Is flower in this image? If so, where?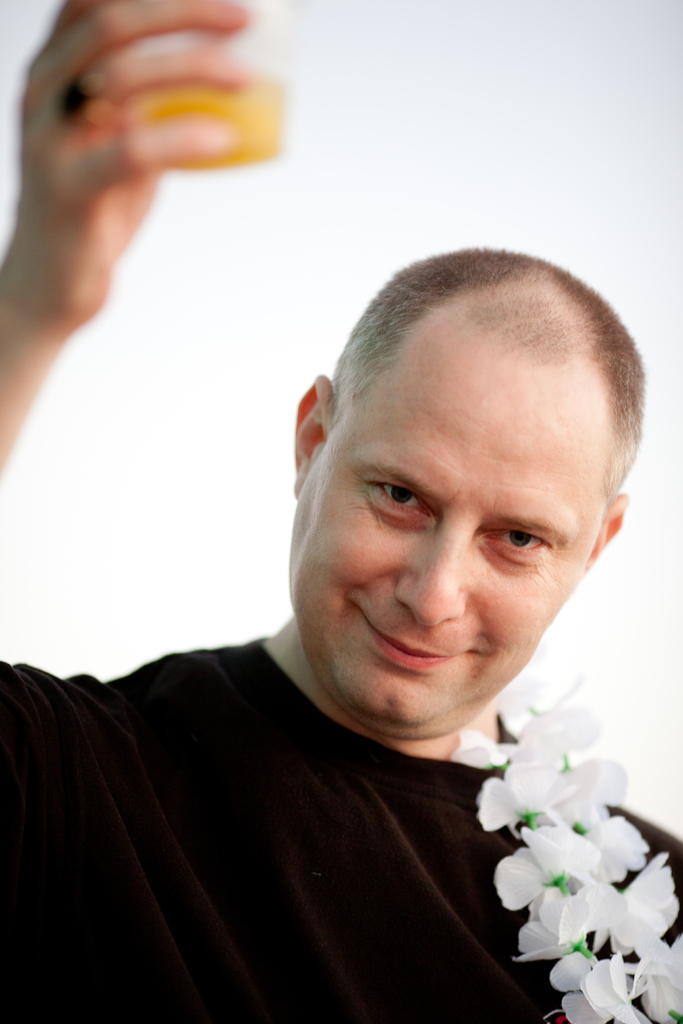
Yes, at [499,817,614,913].
